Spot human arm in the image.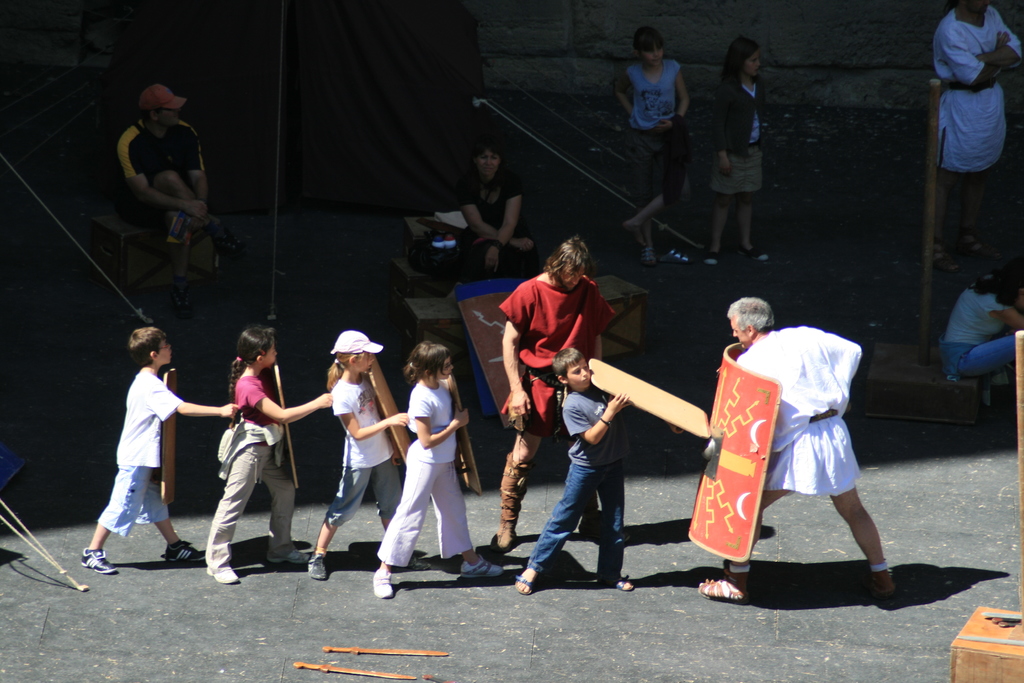
human arm found at [711, 87, 733, 176].
